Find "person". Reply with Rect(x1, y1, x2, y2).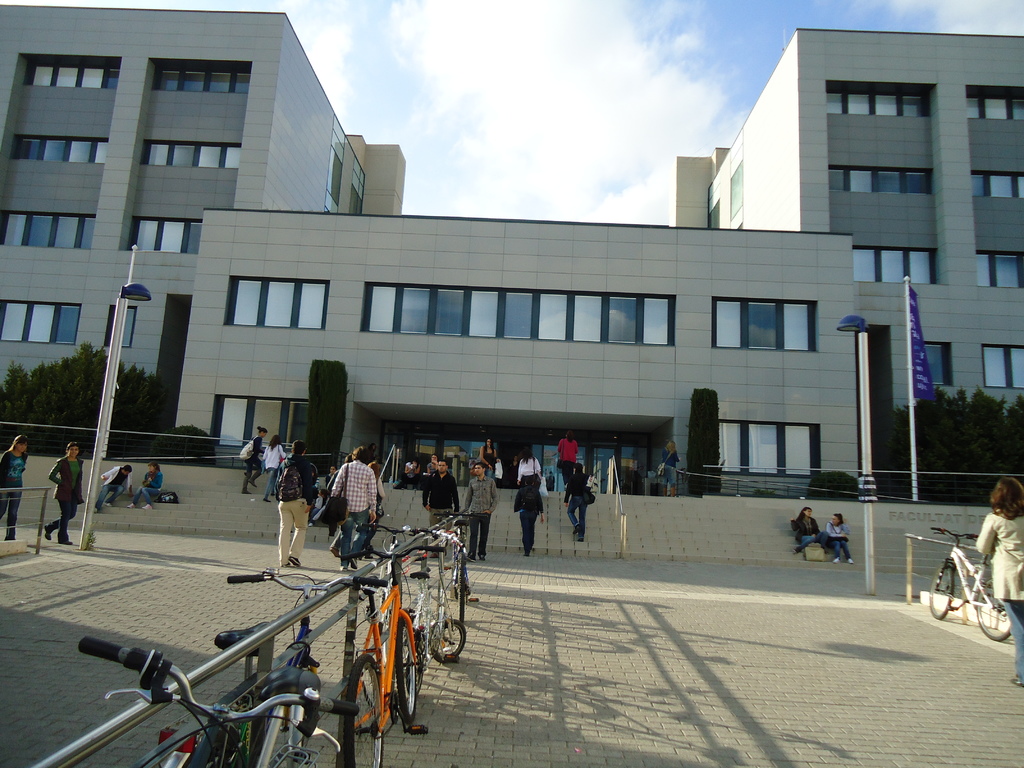
Rect(787, 505, 817, 547).
